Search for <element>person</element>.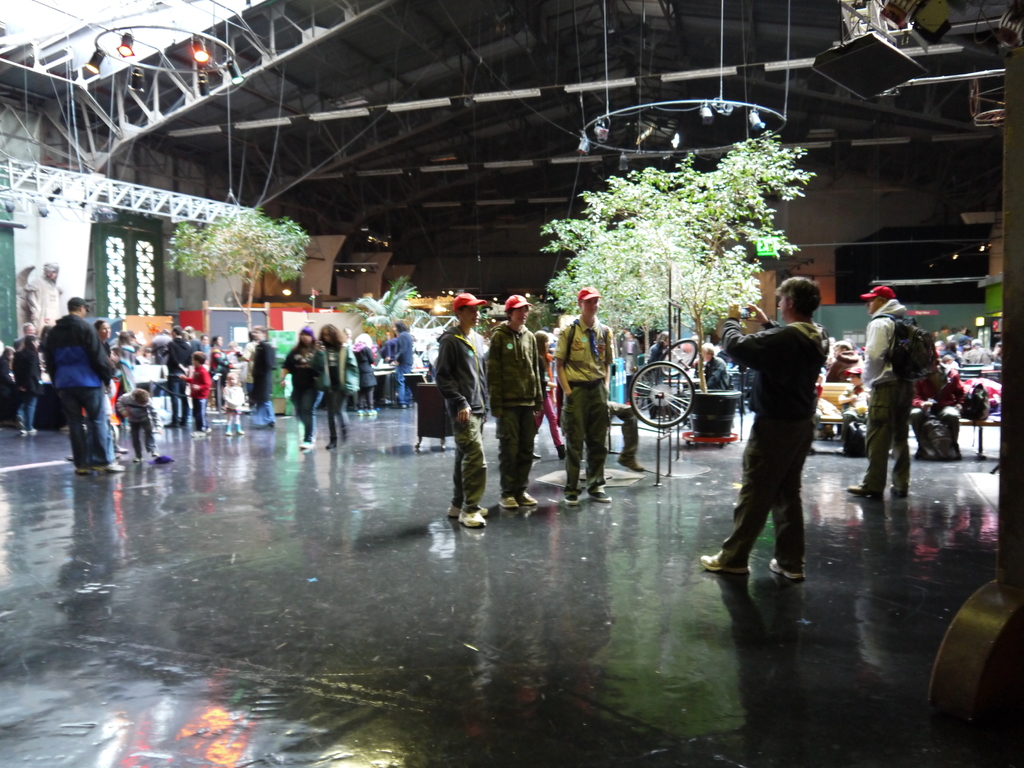
Found at Rect(486, 297, 544, 507).
